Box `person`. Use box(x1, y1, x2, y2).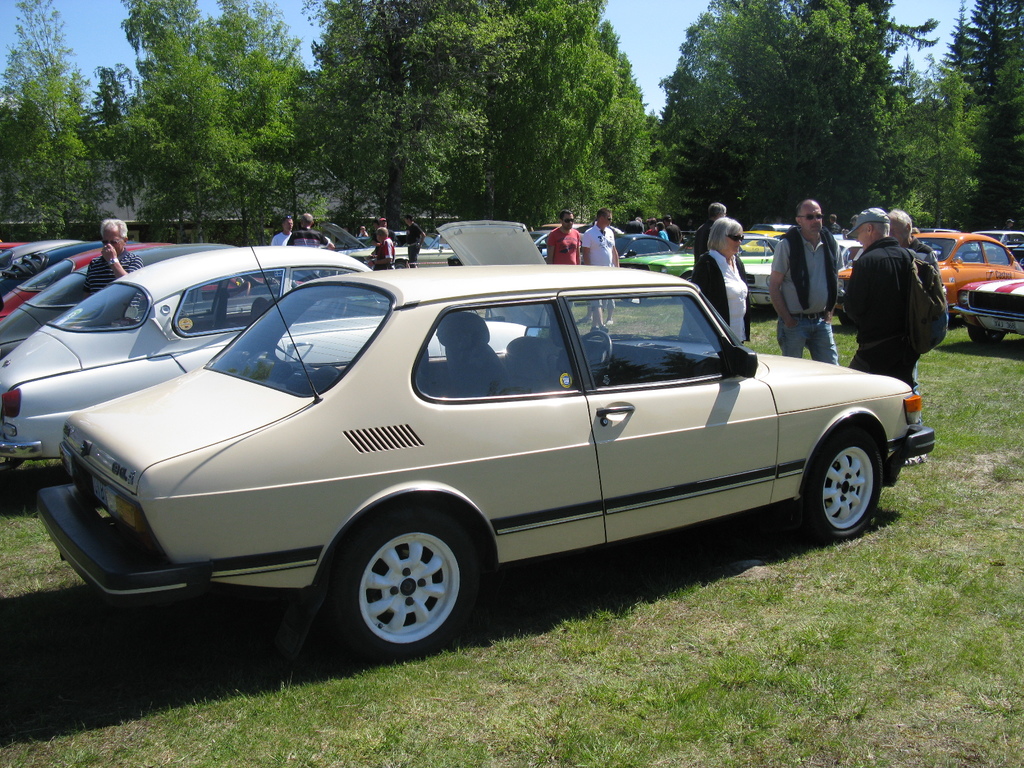
box(685, 218, 752, 346).
